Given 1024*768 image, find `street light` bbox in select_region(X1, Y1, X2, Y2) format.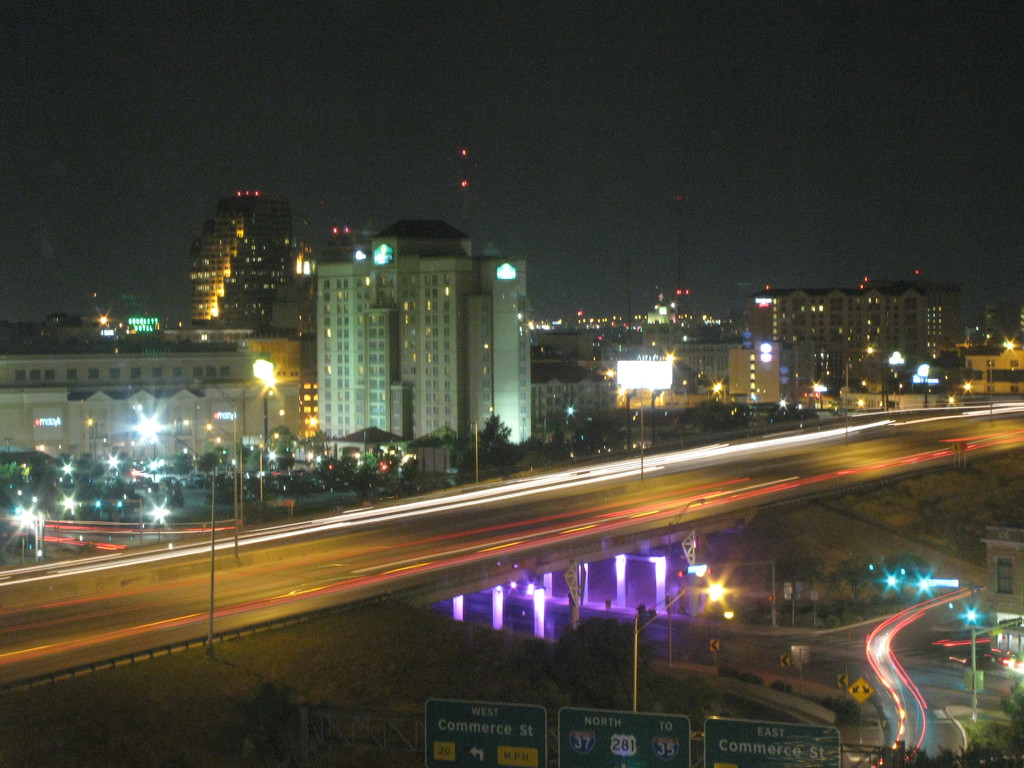
select_region(467, 404, 499, 493).
